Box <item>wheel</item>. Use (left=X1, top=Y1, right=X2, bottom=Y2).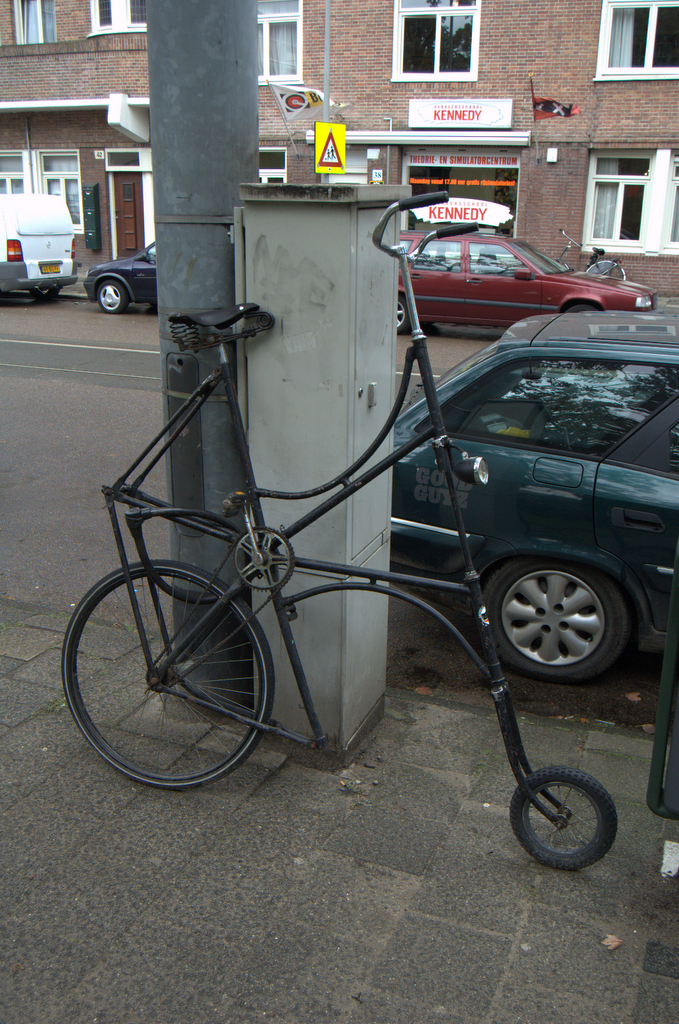
(left=394, top=294, right=407, bottom=331).
